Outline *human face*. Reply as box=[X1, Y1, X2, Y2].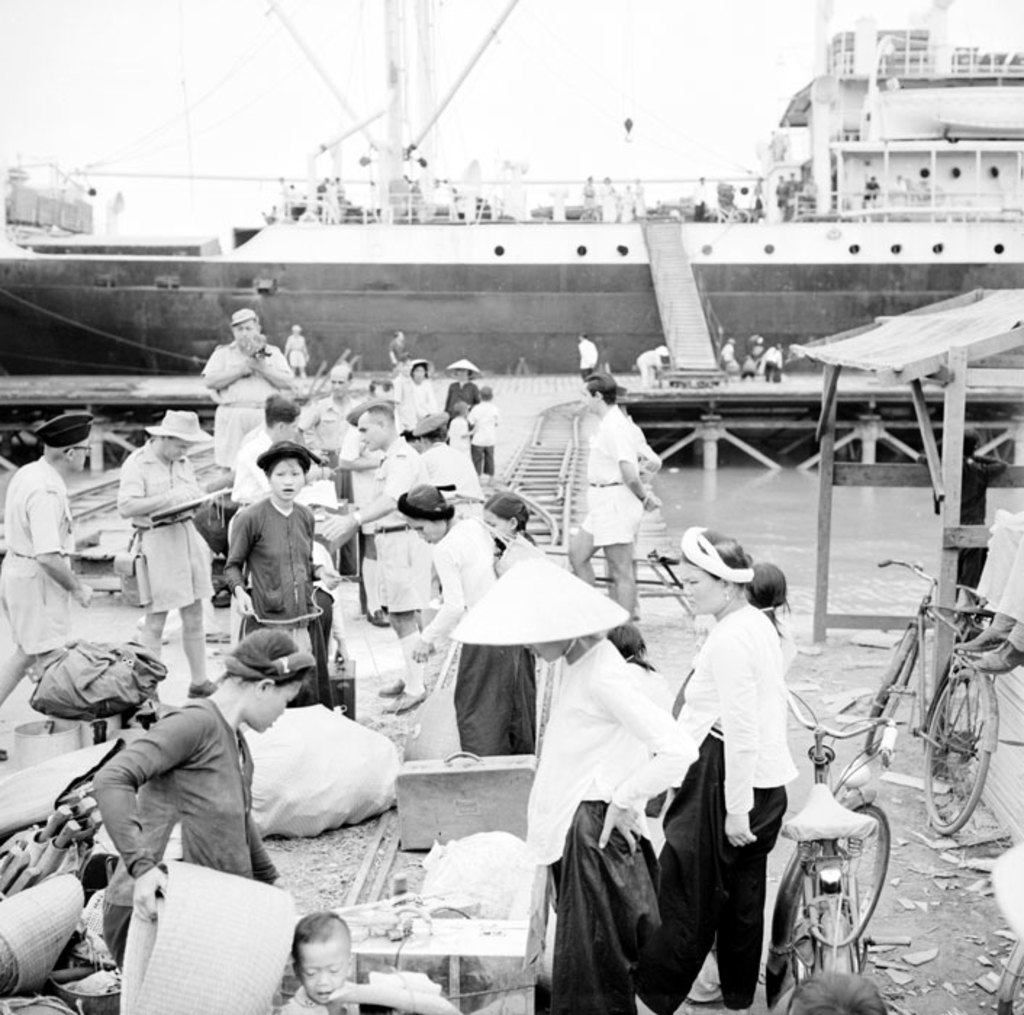
box=[677, 563, 722, 615].
